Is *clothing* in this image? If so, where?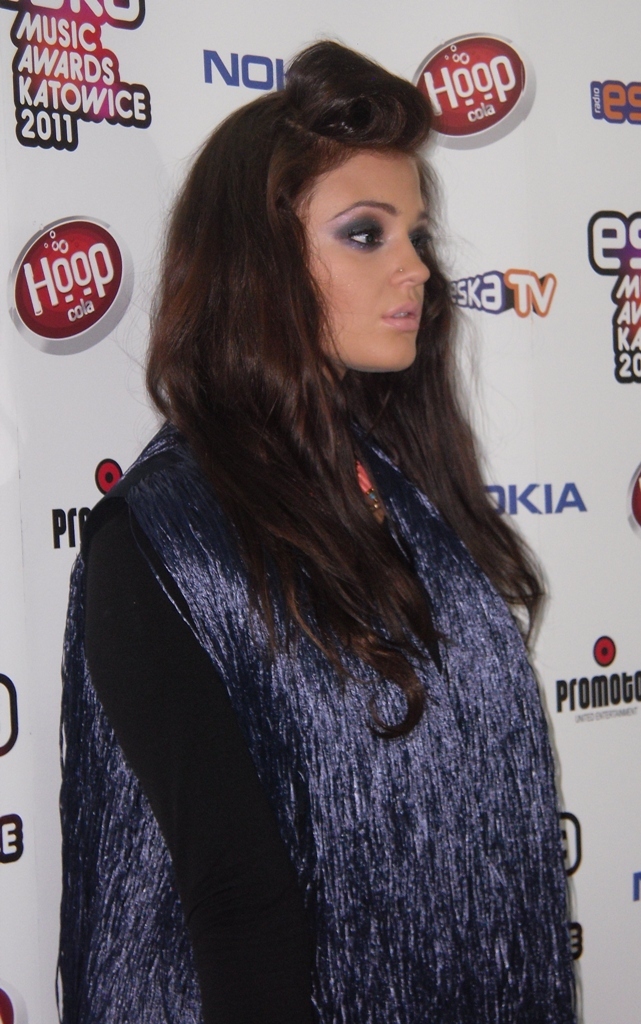
Yes, at {"x1": 56, "y1": 422, "x2": 571, "y2": 1023}.
